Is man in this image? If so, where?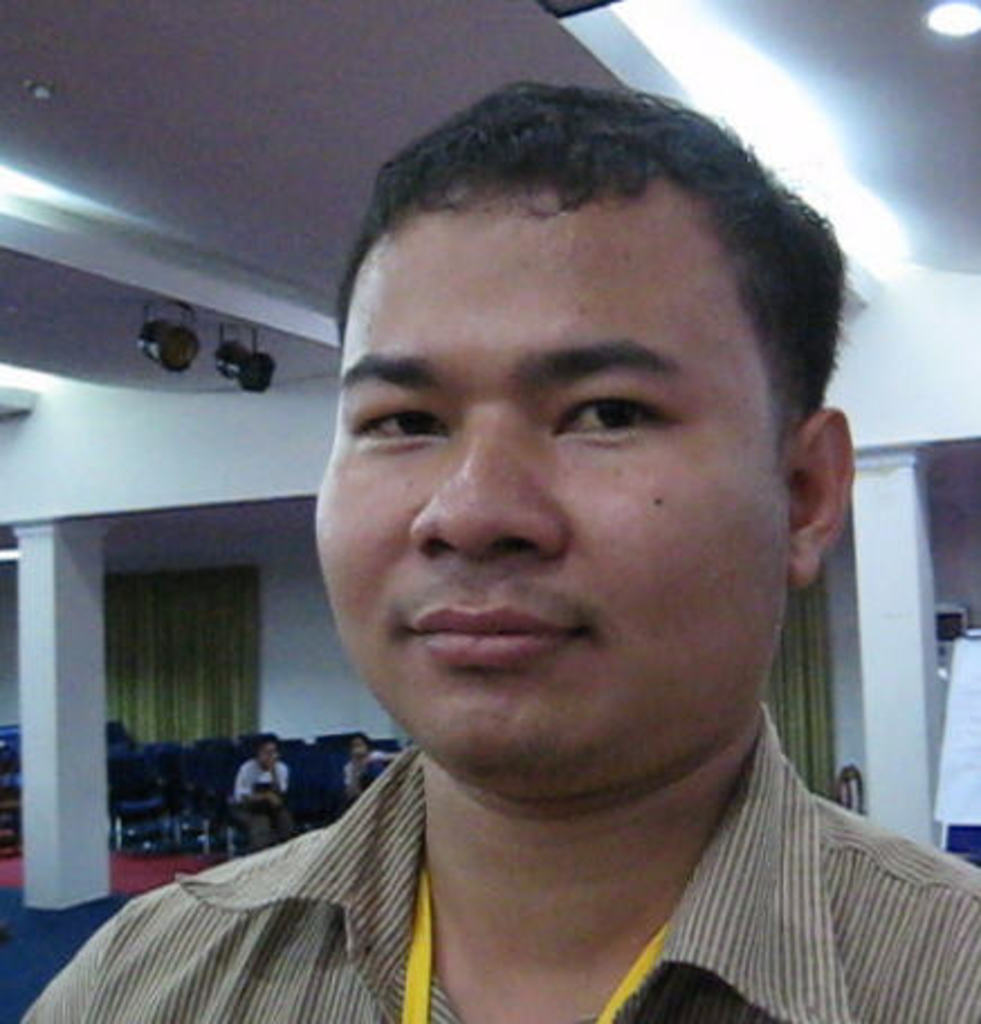
Yes, at 79 110 980 1023.
